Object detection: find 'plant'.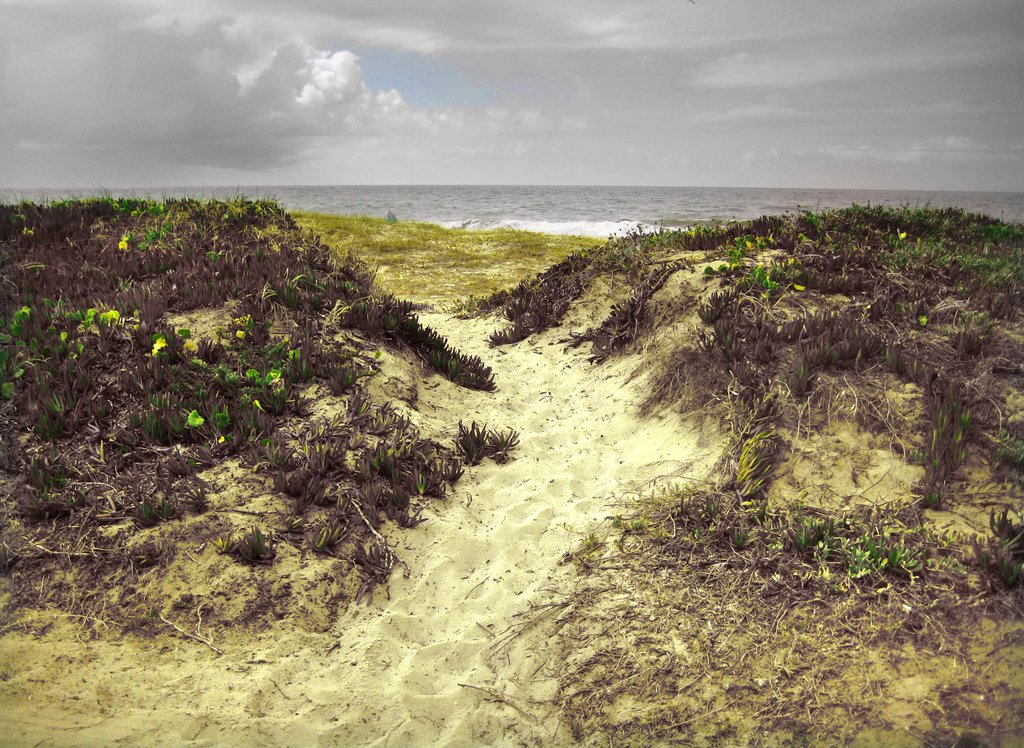
left=820, top=519, right=840, bottom=567.
